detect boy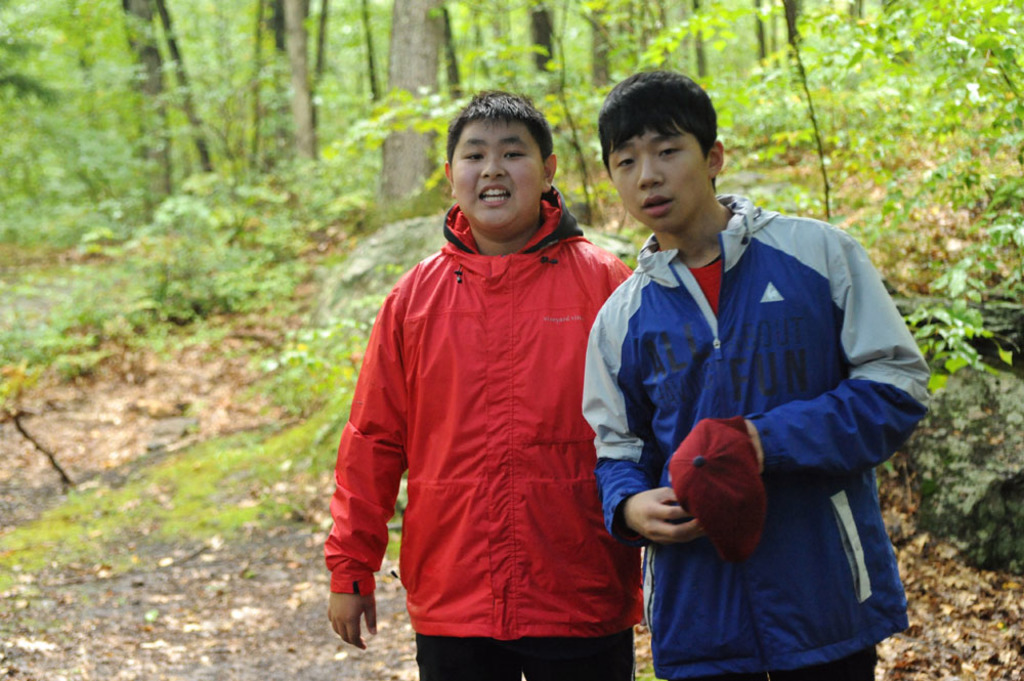
l=324, t=88, r=645, b=680
